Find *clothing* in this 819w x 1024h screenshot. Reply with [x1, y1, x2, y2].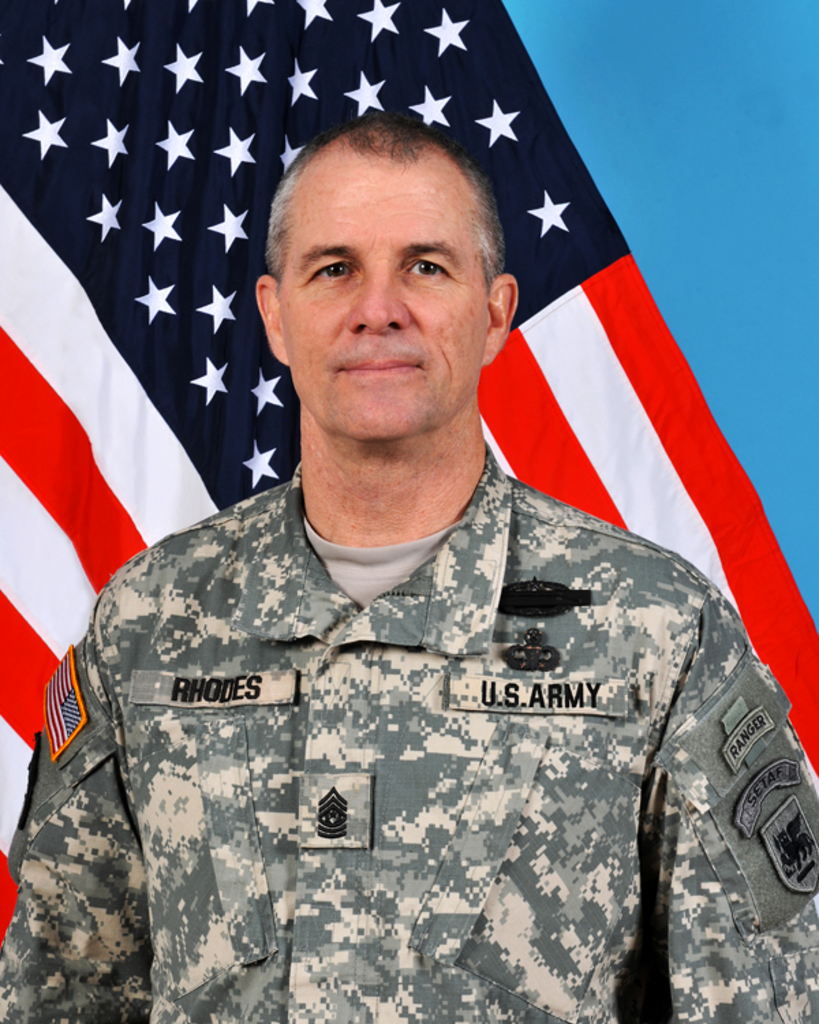
[70, 444, 756, 978].
